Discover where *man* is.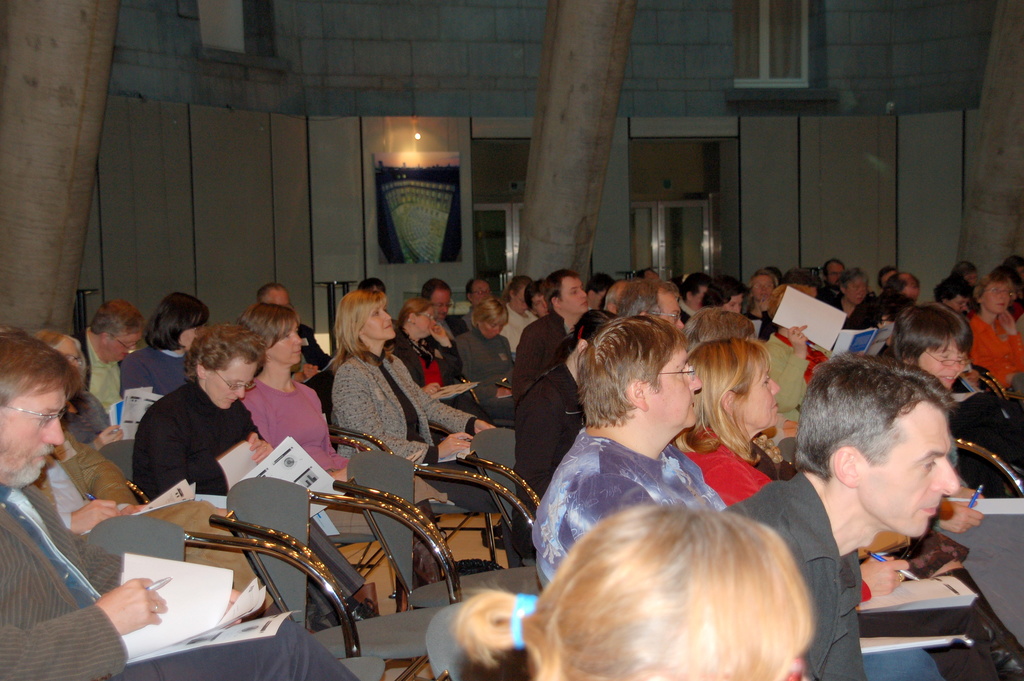
Discovered at detection(531, 308, 941, 680).
